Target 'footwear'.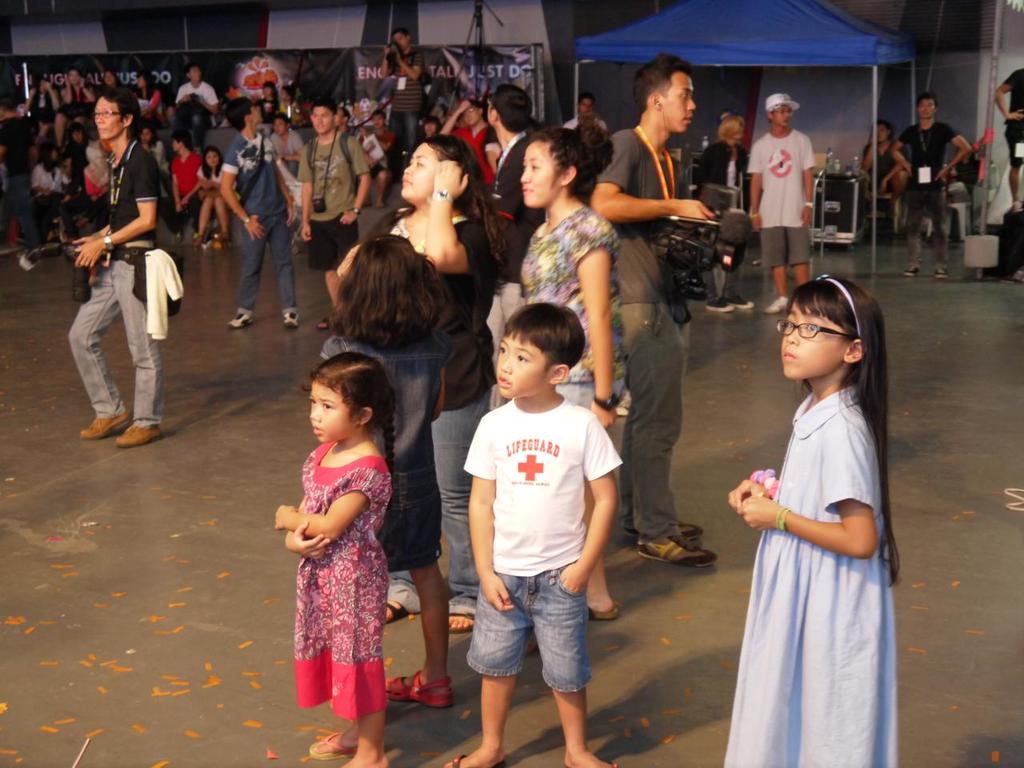
Target region: select_region(310, 730, 368, 758).
